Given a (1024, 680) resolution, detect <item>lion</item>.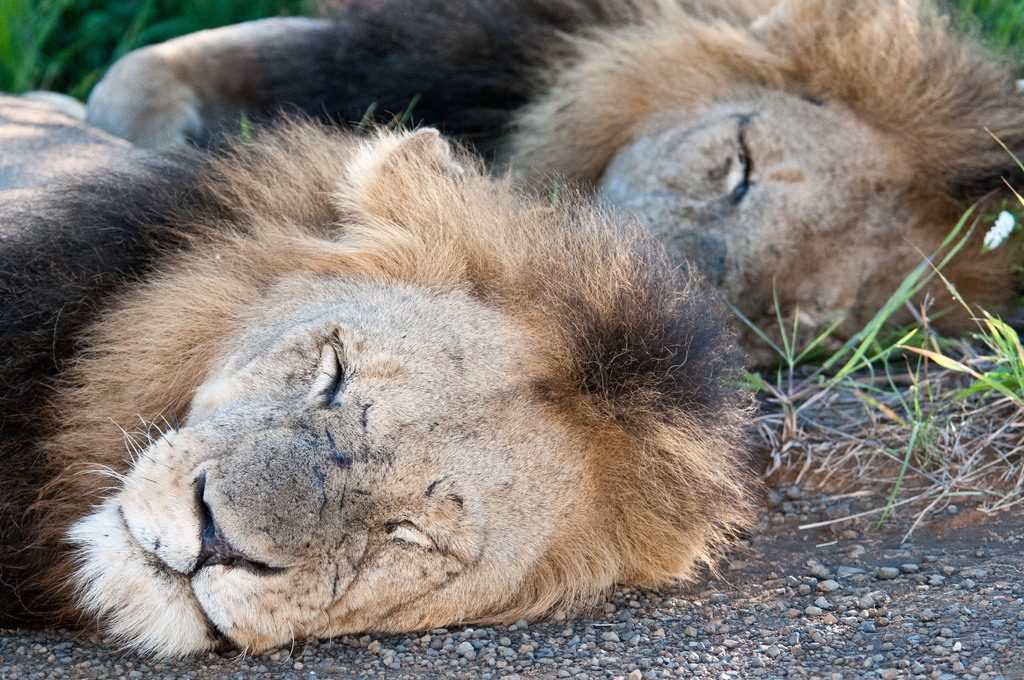
bbox=[0, 111, 770, 663].
